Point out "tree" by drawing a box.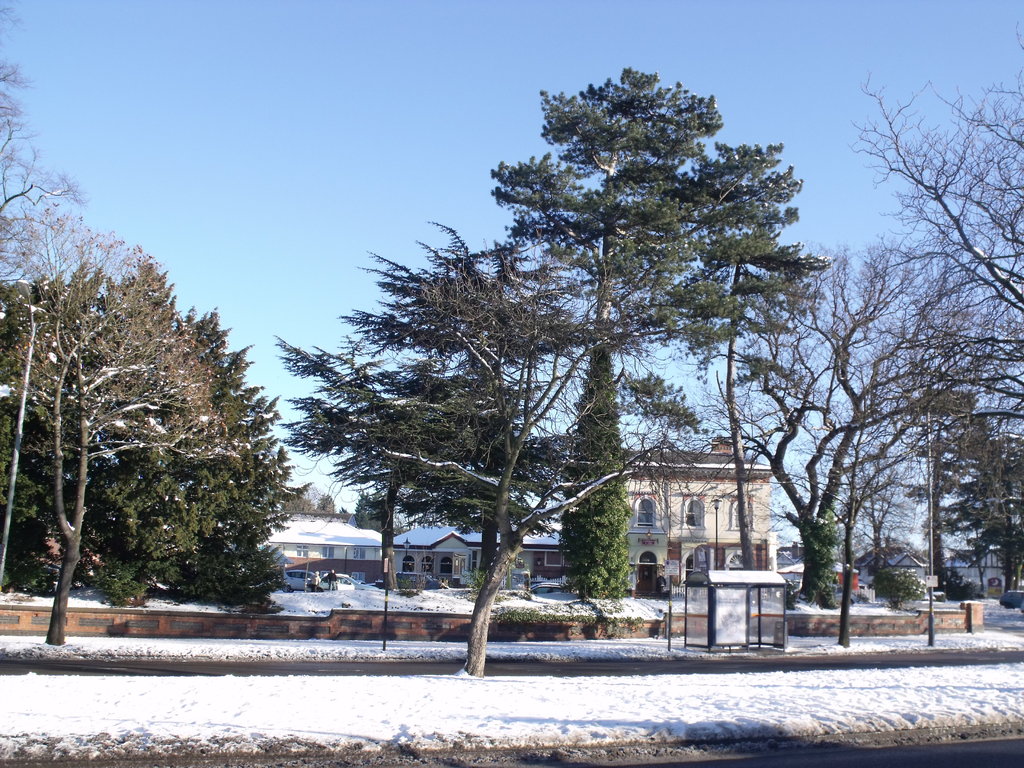
rect(335, 216, 733, 678).
